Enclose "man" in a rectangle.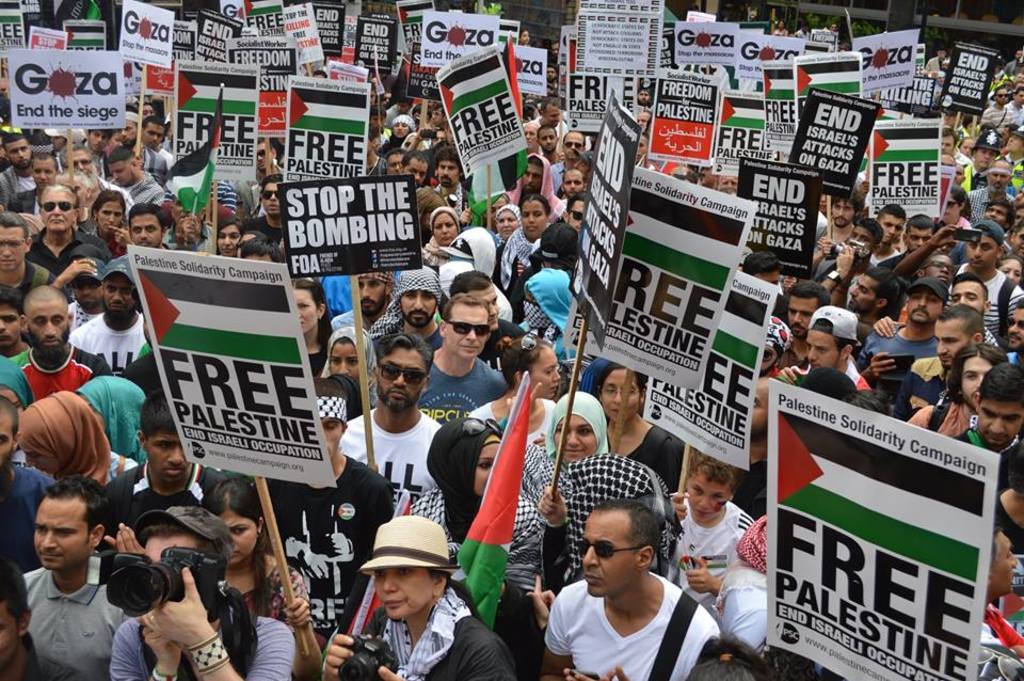
detection(246, 374, 397, 634).
